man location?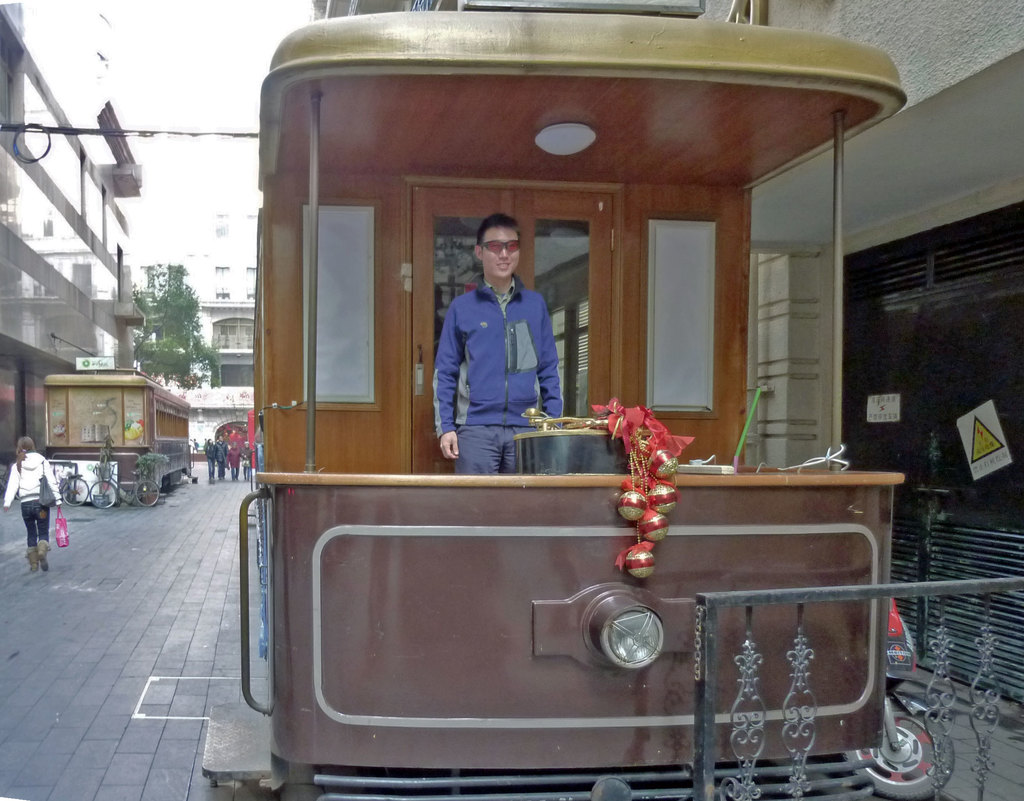
(left=216, top=436, right=229, bottom=487)
